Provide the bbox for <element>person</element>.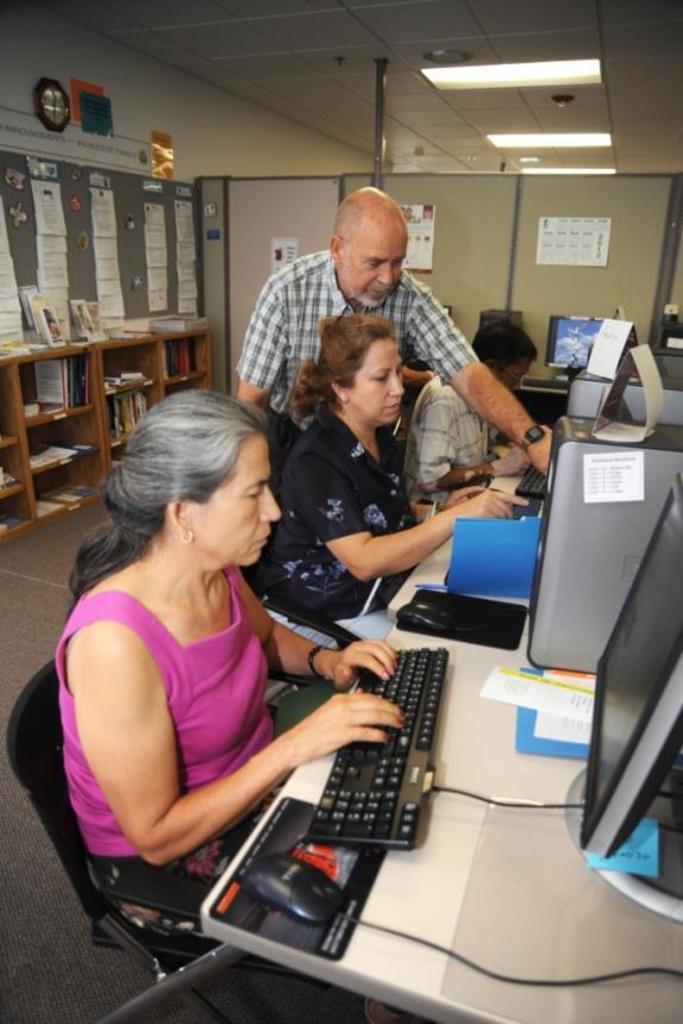
(405,316,538,505).
